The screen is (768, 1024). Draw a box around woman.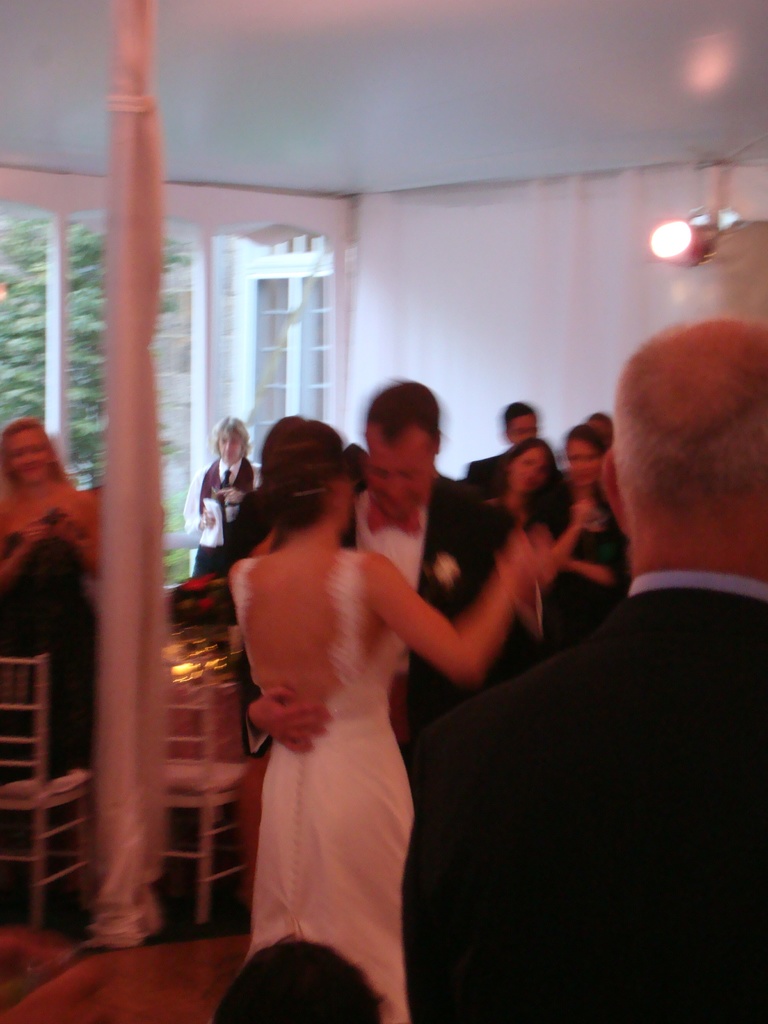
x1=490, y1=442, x2=558, y2=536.
